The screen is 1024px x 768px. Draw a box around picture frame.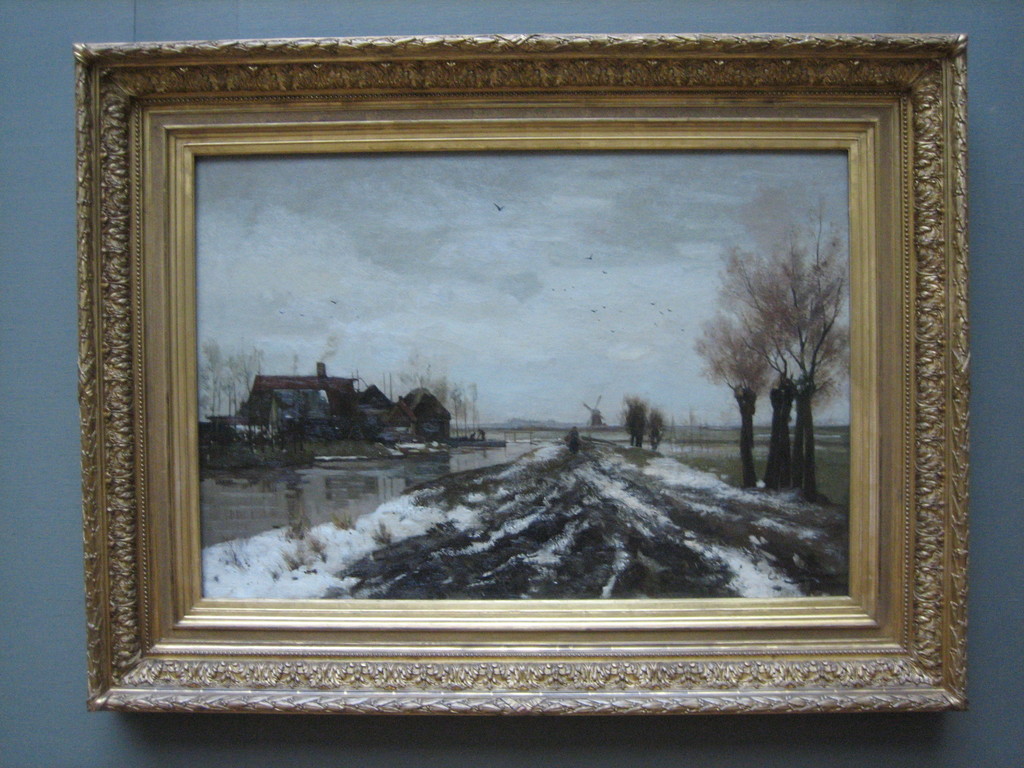
74 31 966 708.
